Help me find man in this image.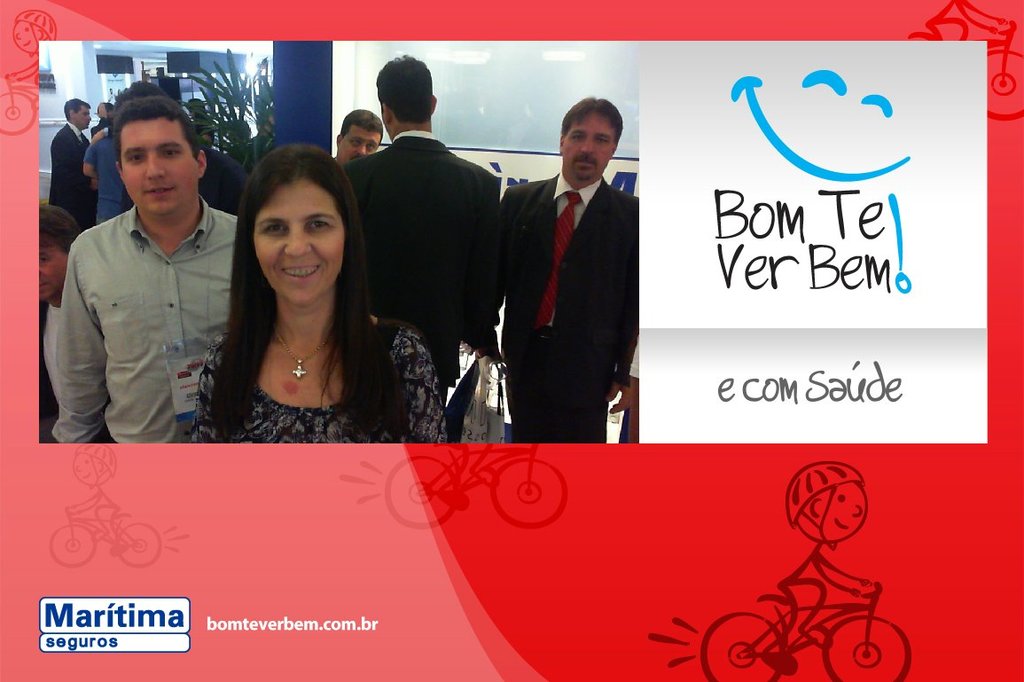
Found it: (left=491, top=90, right=644, bottom=443).
